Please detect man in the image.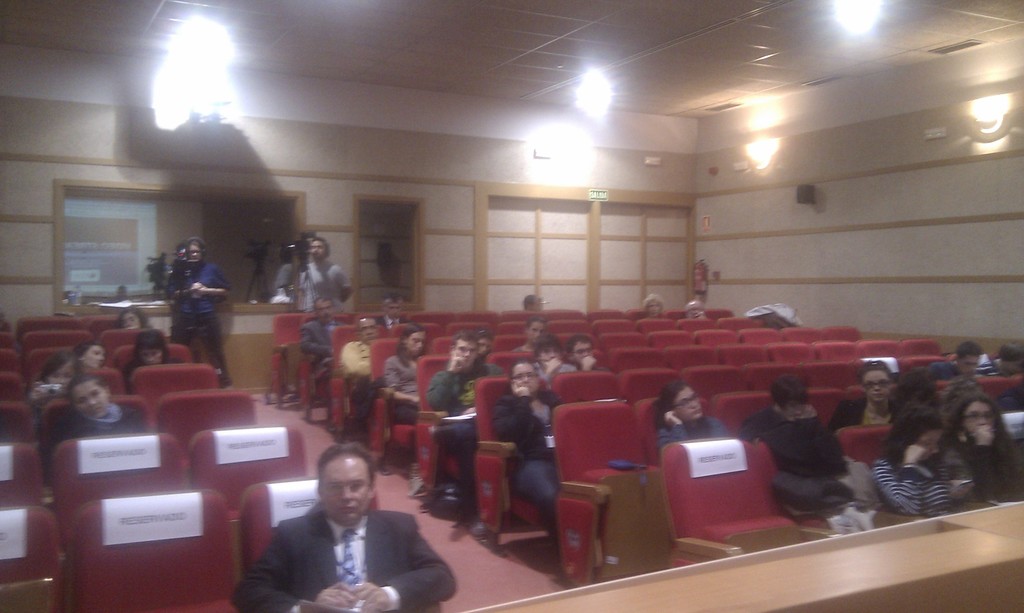
region(164, 243, 184, 299).
